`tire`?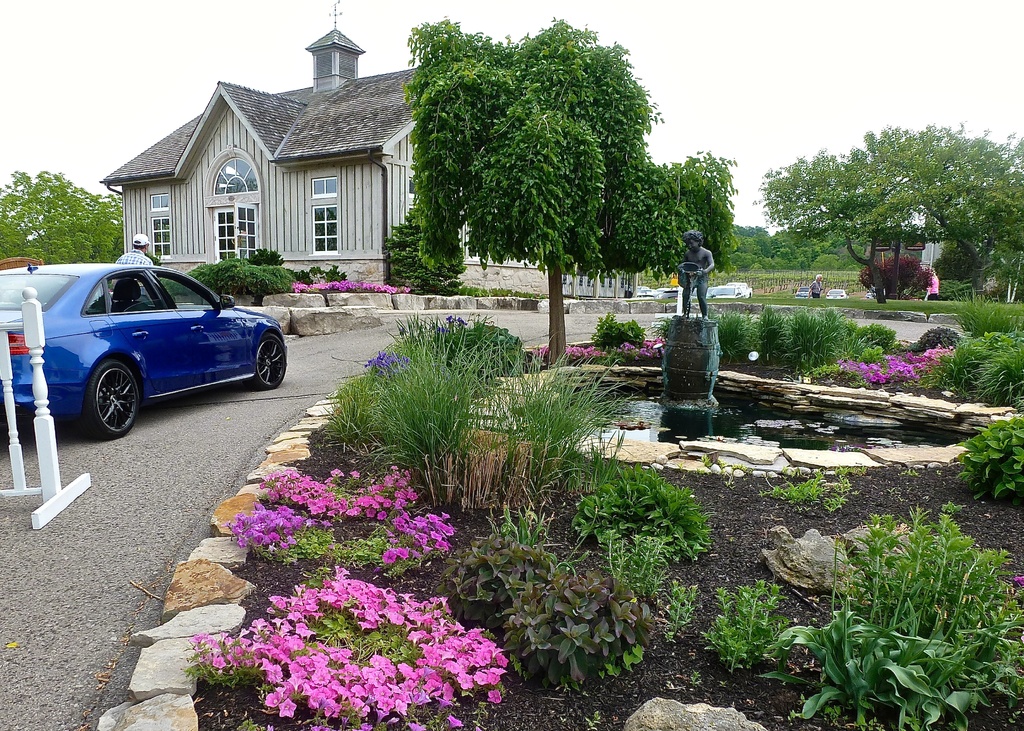
[80,355,141,438]
